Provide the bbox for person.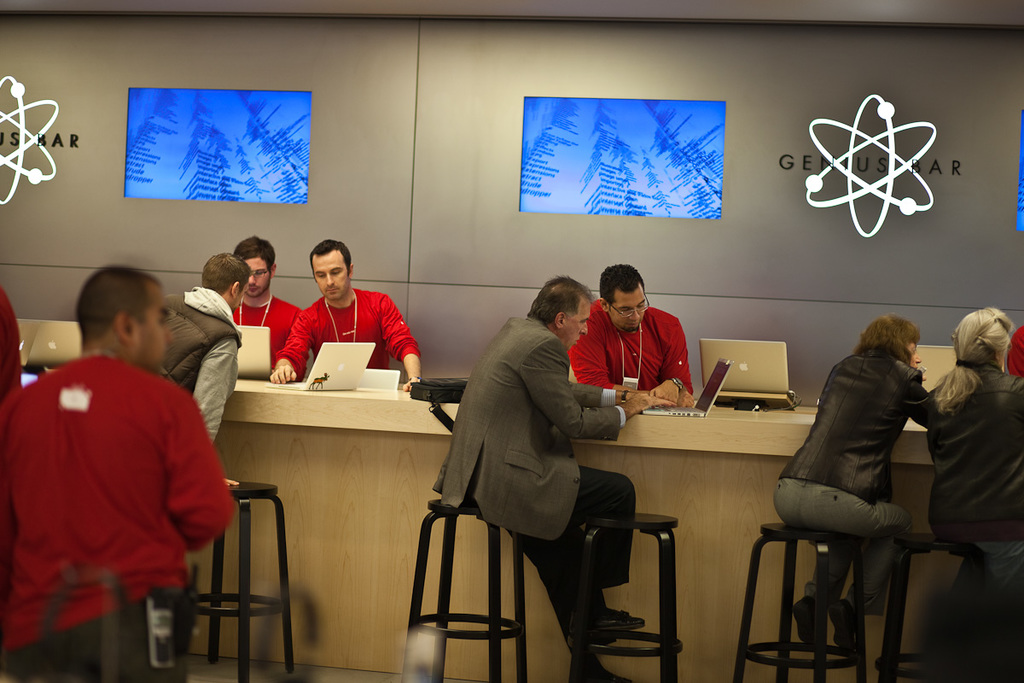
562 263 694 406.
